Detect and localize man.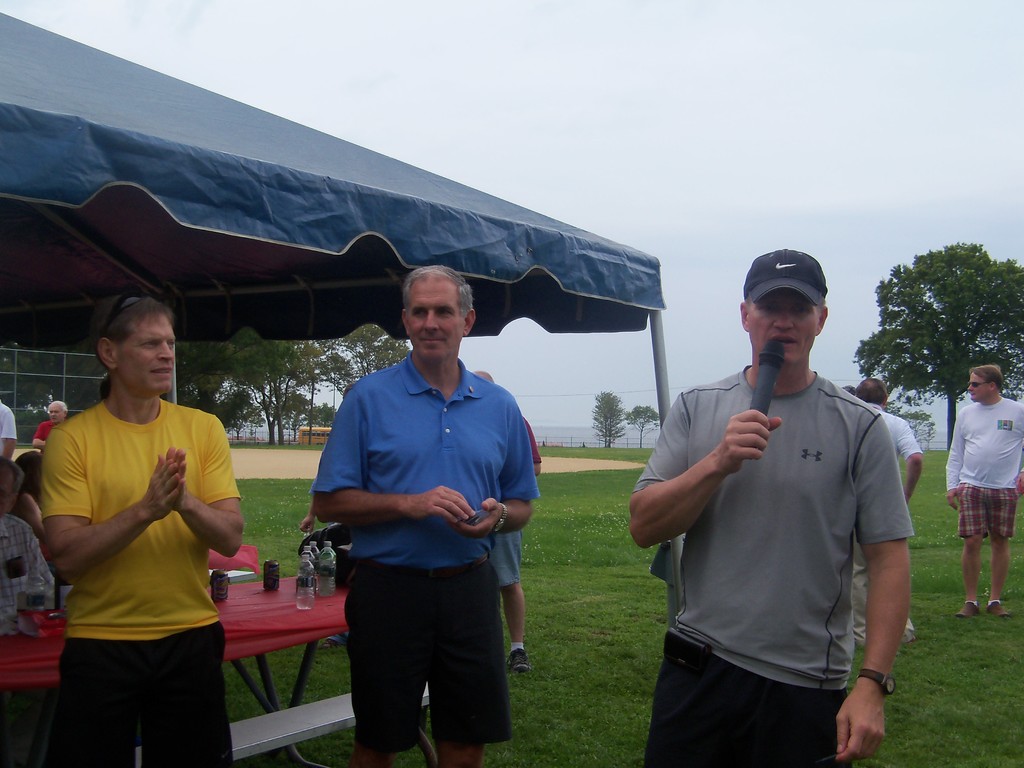
Localized at <bbox>40, 301, 247, 767</bbox>.
